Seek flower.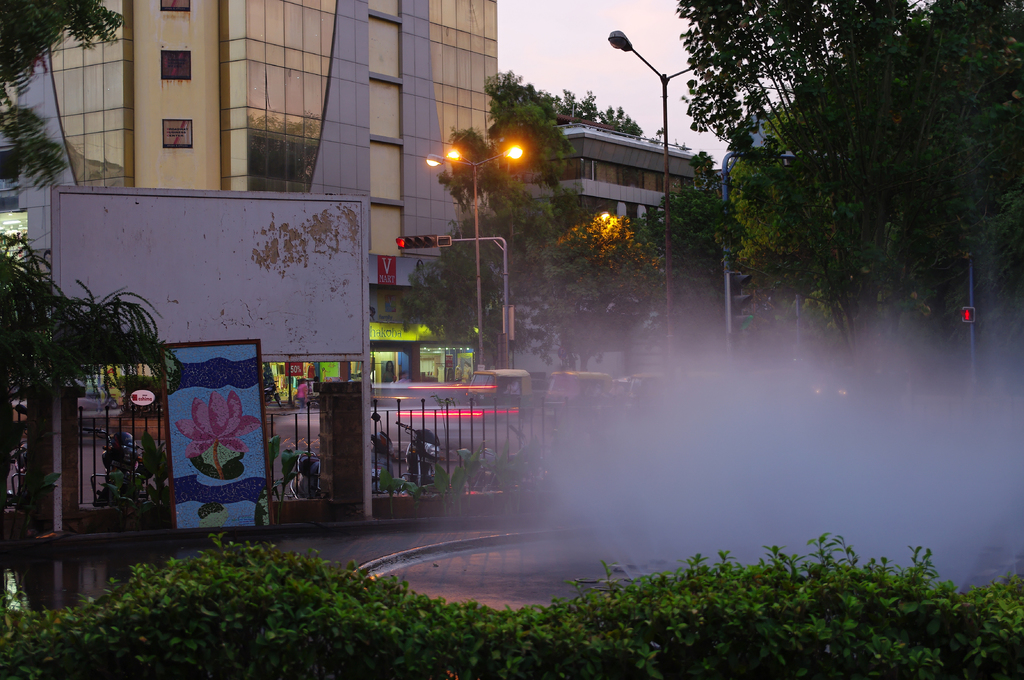
172 390 260 459.
